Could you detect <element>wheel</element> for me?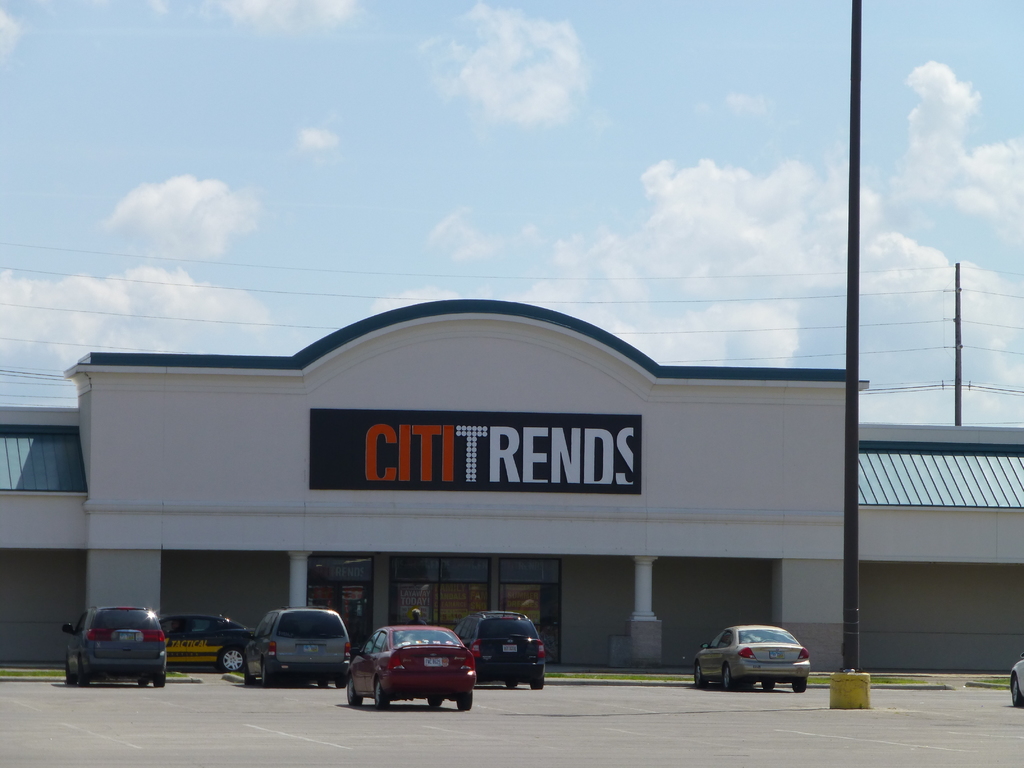
Detection result: l=693, t=667, r=707, b=688.
